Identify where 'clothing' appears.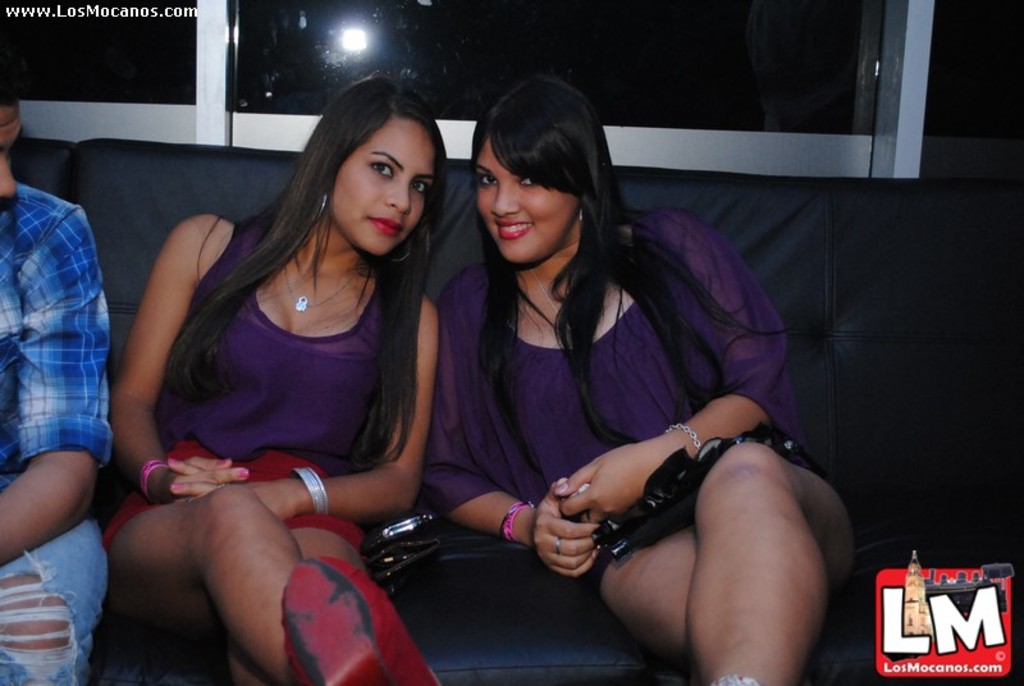
Appears at [102,212,403,549].
